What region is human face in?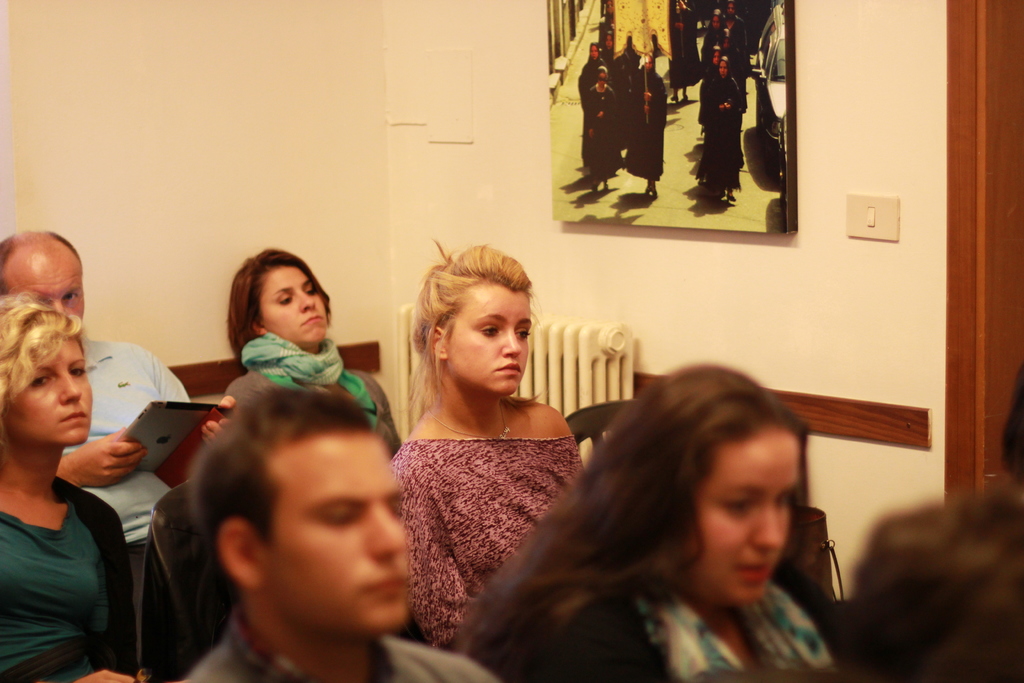
(3, 247, 86, 320).
